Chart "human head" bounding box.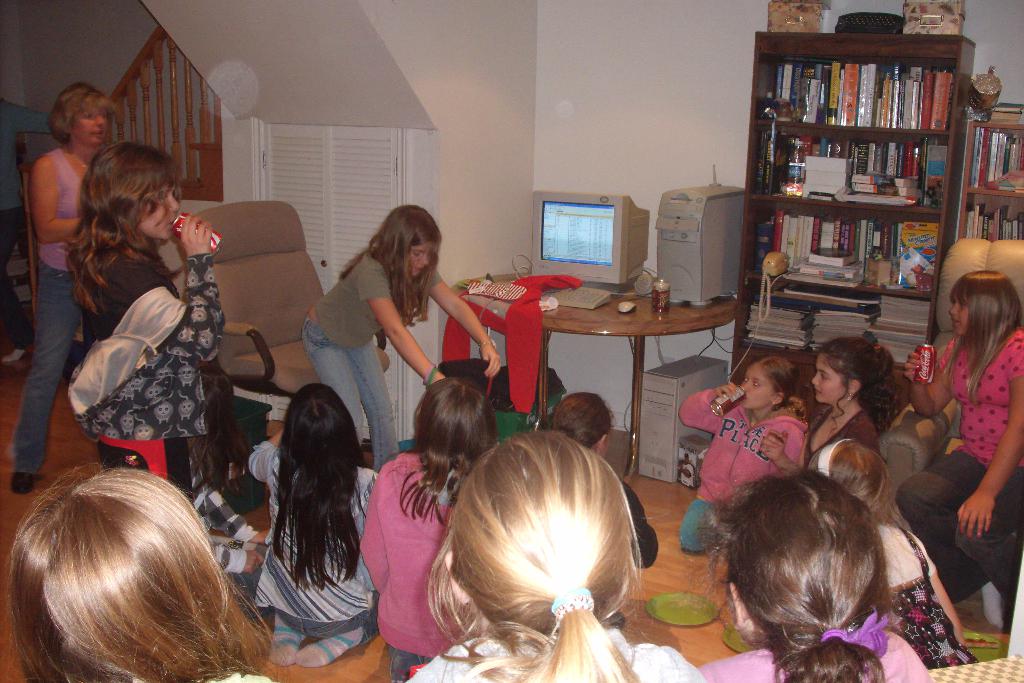
Charted: {"x1": 550, "y1": 390, "x2": 612, "y2": 458}.
